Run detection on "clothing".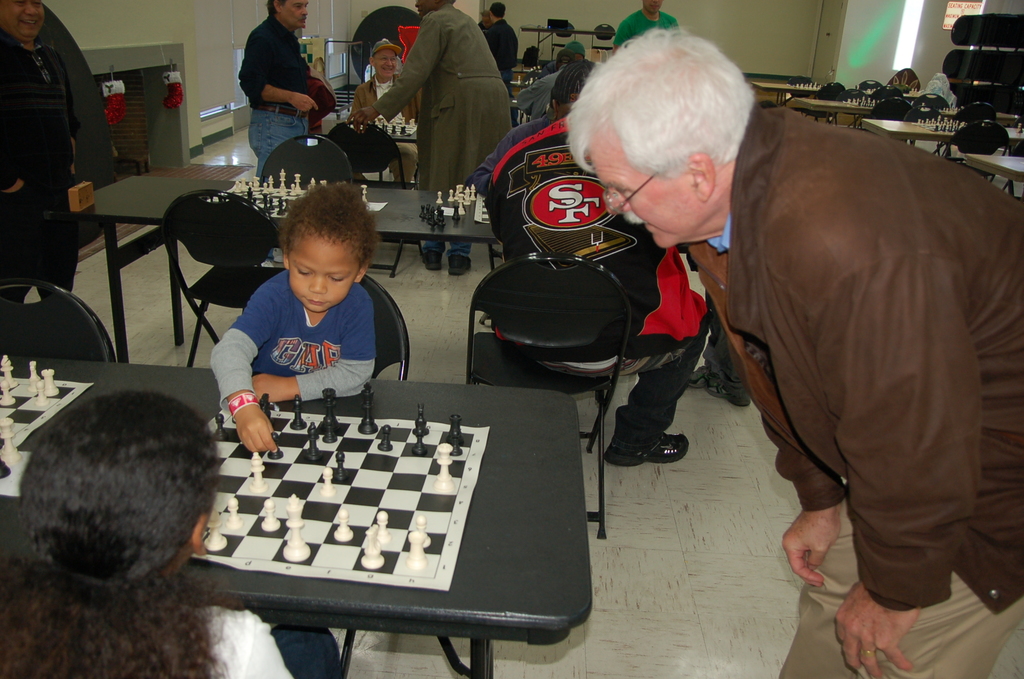
Result: pyautogui.locateOnScreen(186, 605, 340, 678).
